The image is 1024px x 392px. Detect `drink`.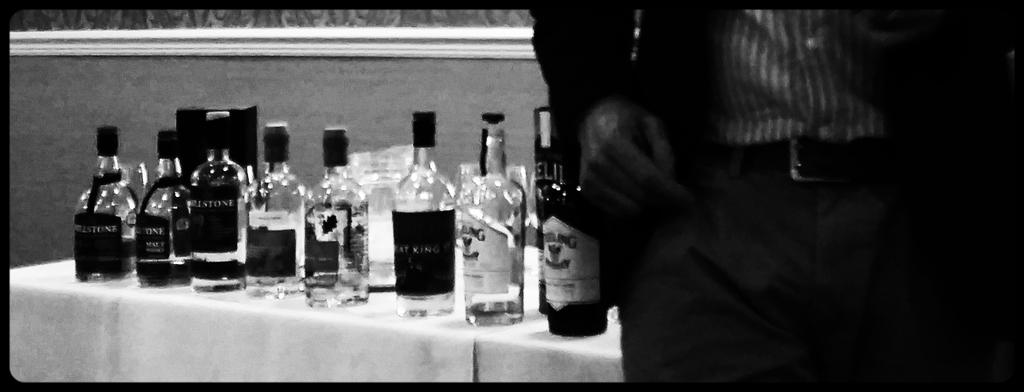
Detection: 138,208,194,293.
